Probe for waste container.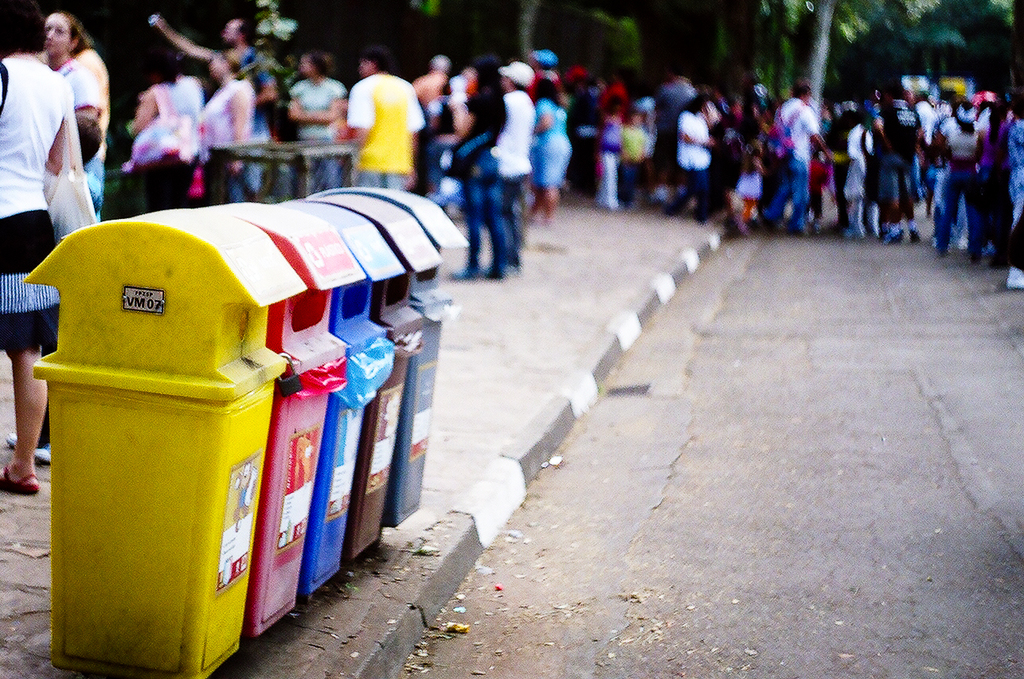
Probe result: <region>277, 200, 401, 630</region>.
